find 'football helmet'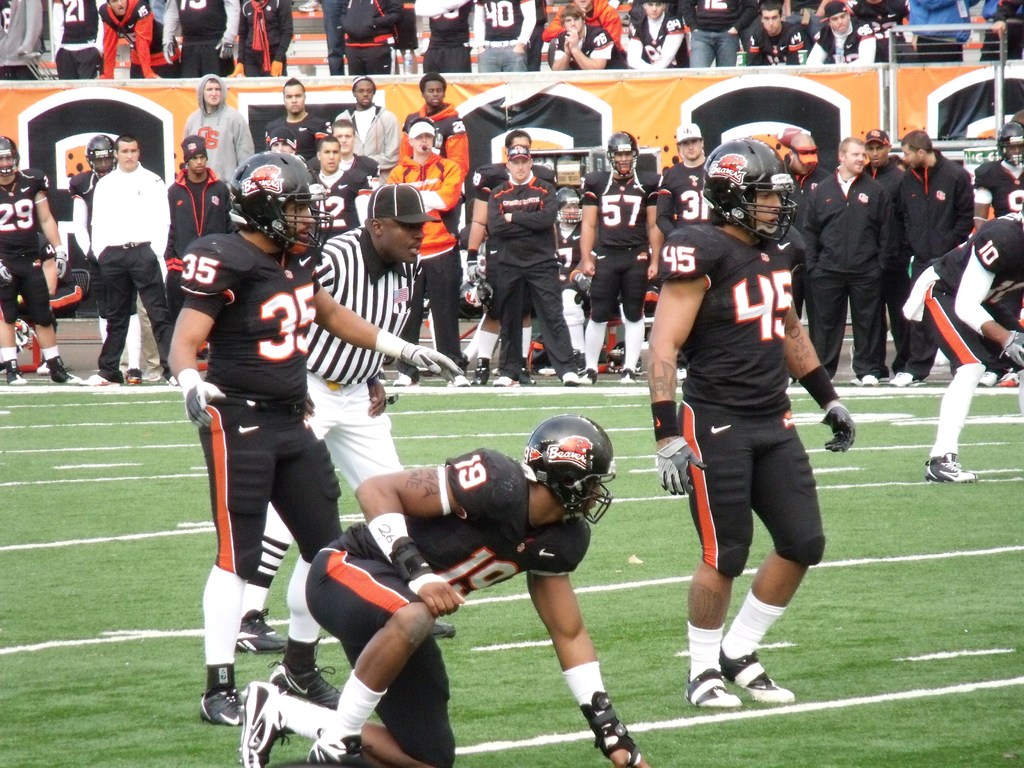
{"x1": 520, "y1": 413, "x2": 615, "y2": 525}
